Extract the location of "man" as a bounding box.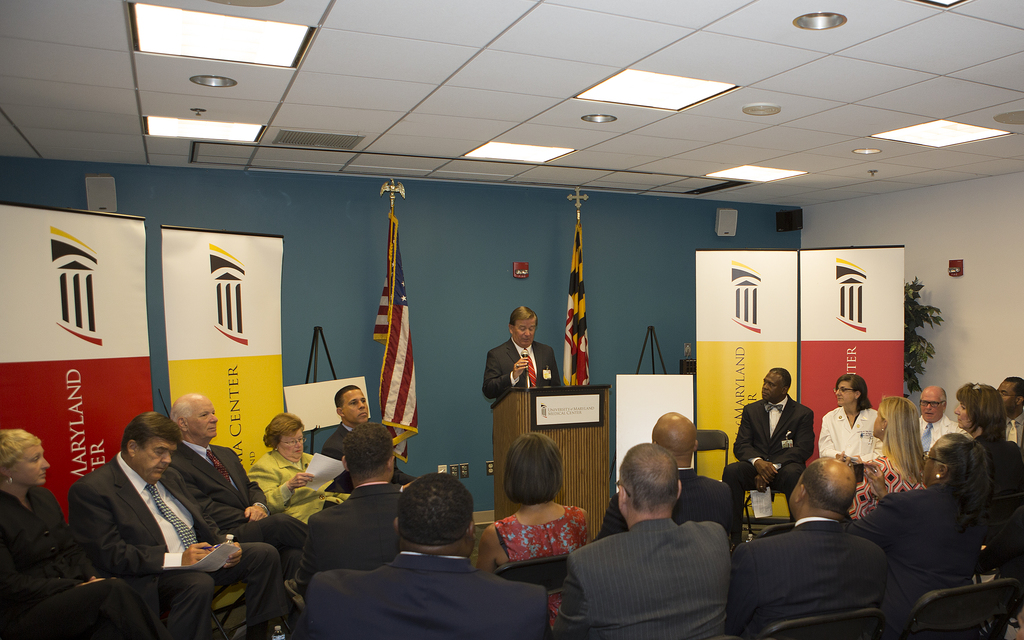
bbox=[719, 365, 818, 502].
